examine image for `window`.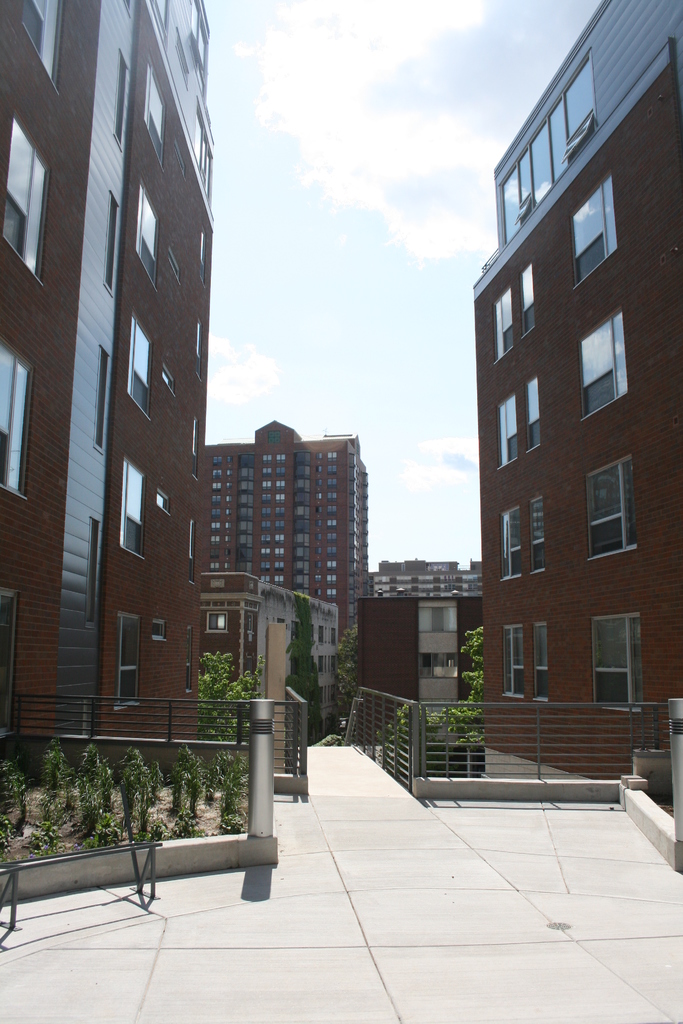
Examination result: region(277, 508, 282, 516).
